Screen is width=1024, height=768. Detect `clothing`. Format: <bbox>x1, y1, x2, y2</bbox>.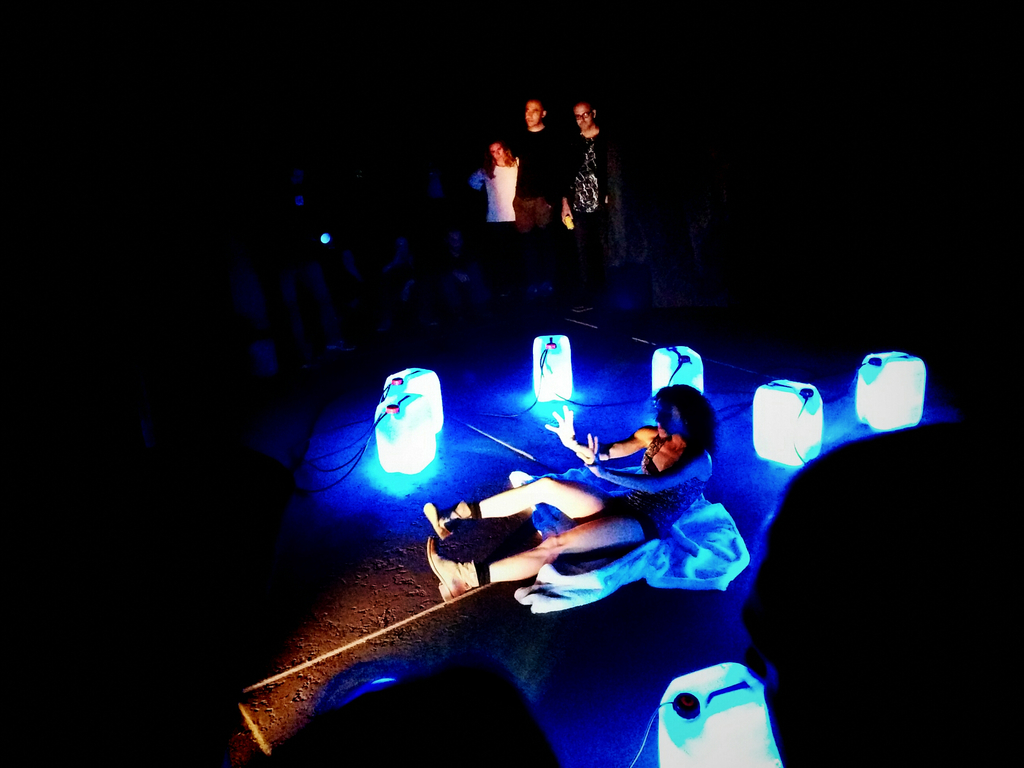
<bbox>573, 118, 640, 307</bbox>.
